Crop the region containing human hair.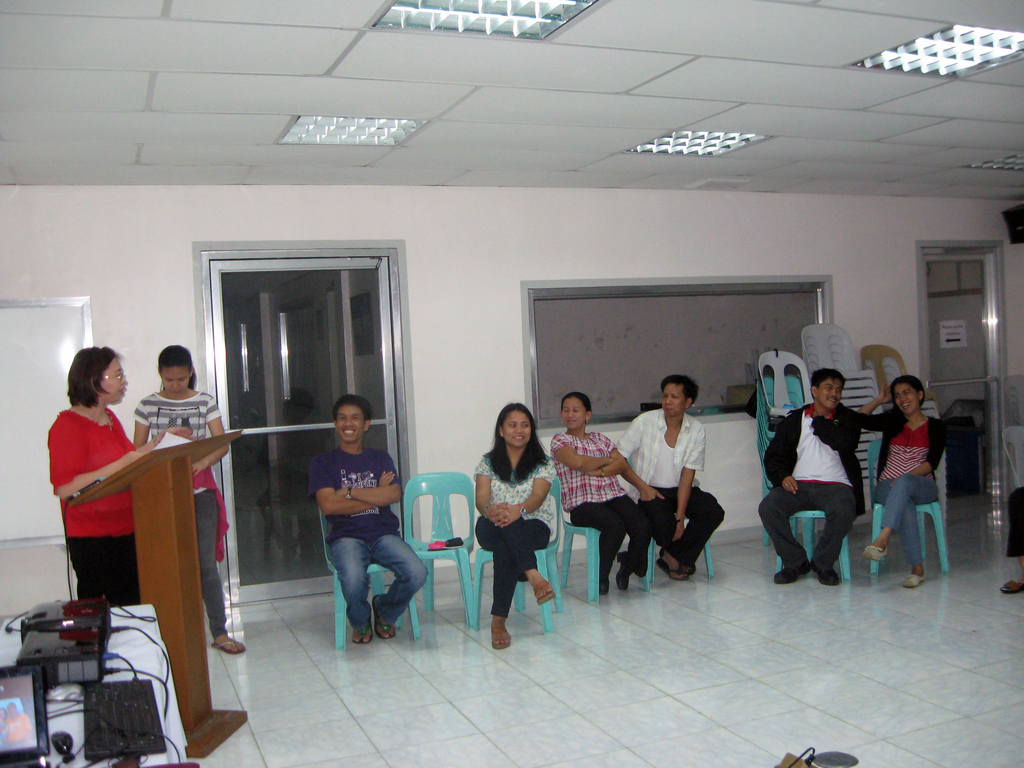
Crop region: 66, 345, 115, 407.
